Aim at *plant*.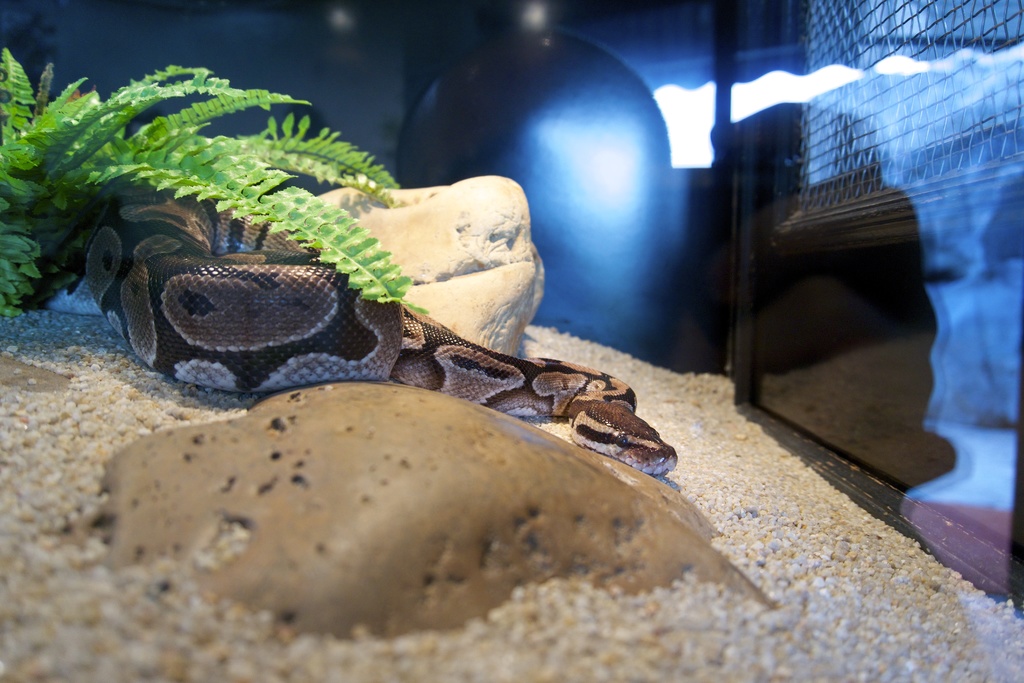
Aimed at <region>0, 38, 431, 324</region>.
